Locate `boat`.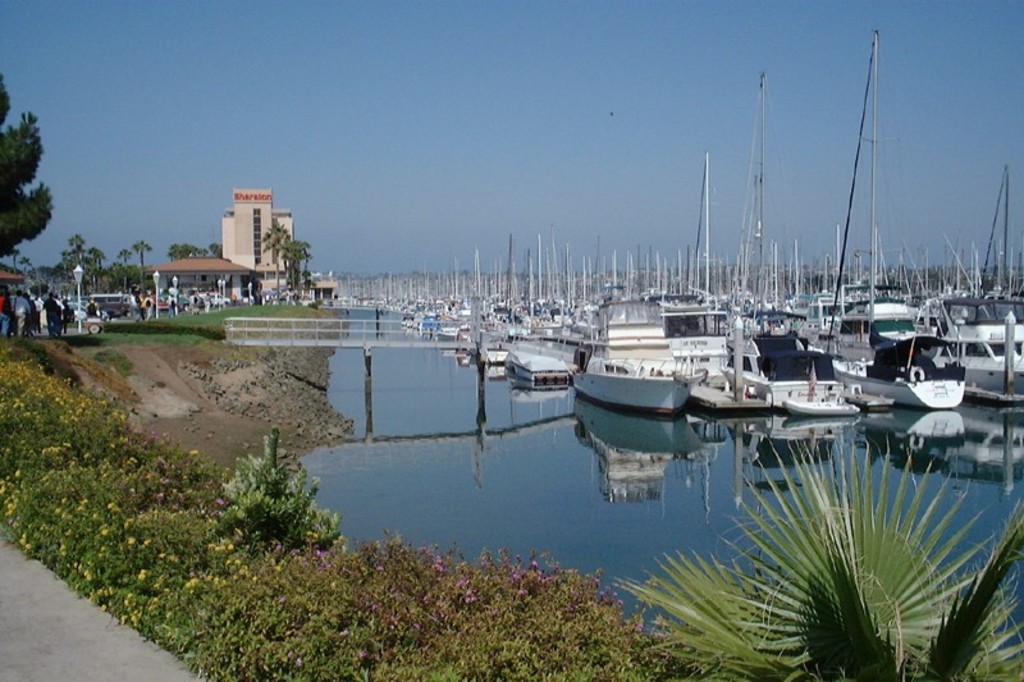
Bounding box: bbox=(950, 163, 1023, 408).
